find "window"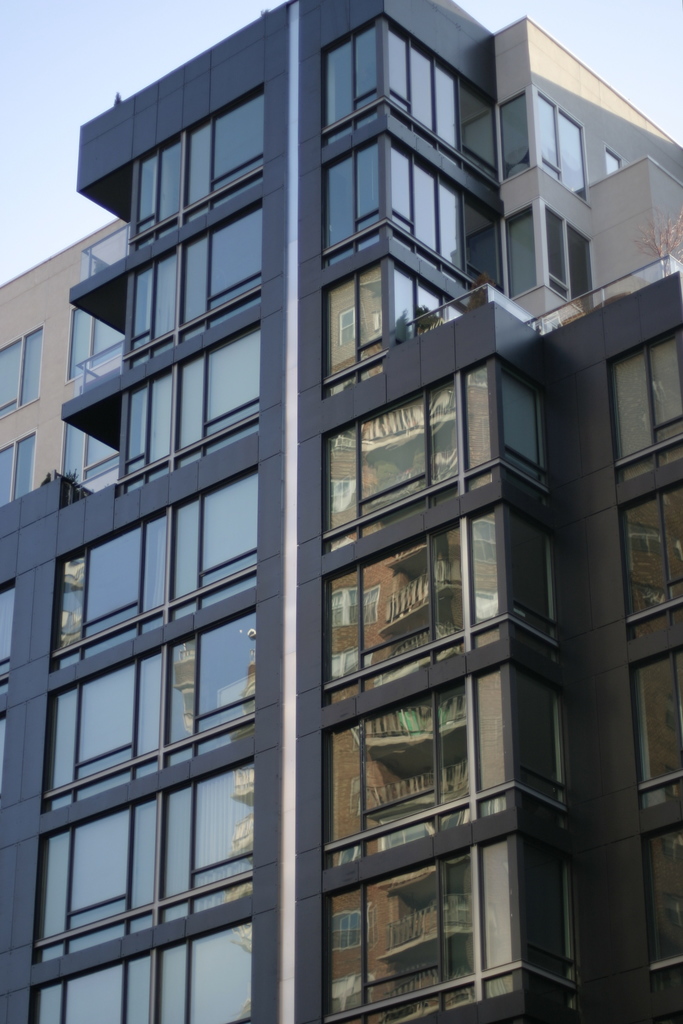
(x1=320, y1=128, x2=382, y2=264)
